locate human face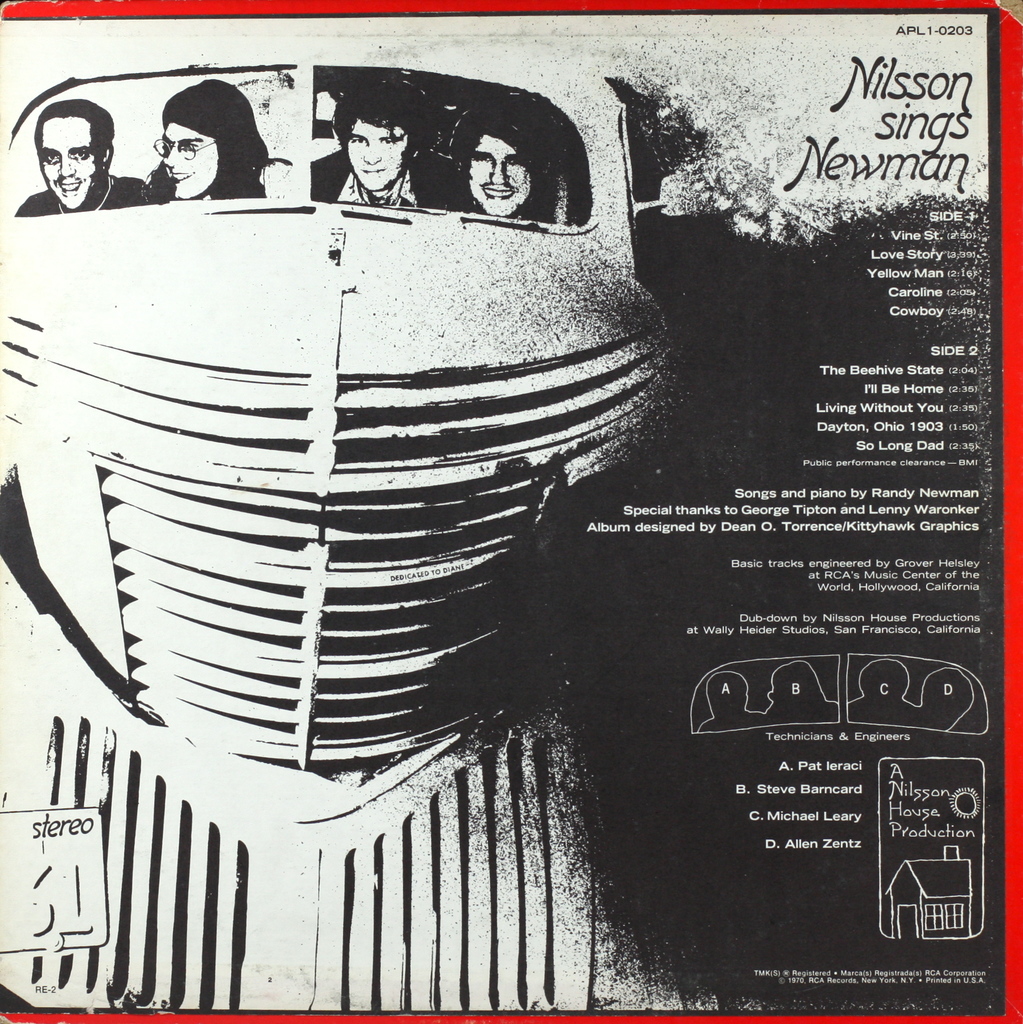
(left=470, top=135, right=529, bottom=223)
